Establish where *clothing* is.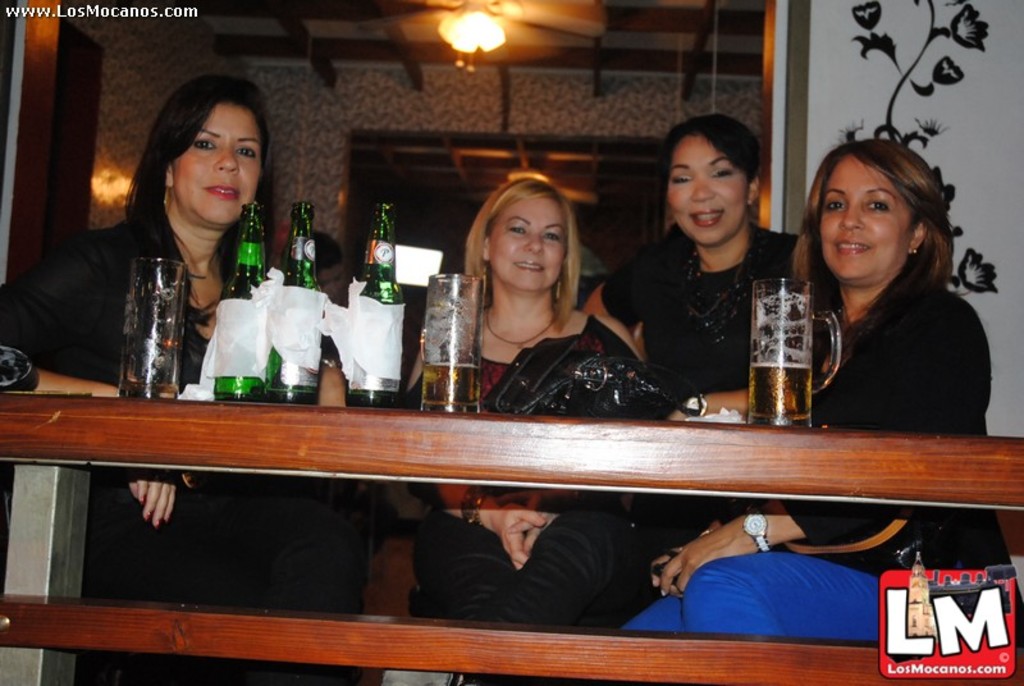
Established at x1=612 y1=224 x2=804 y2=440.
